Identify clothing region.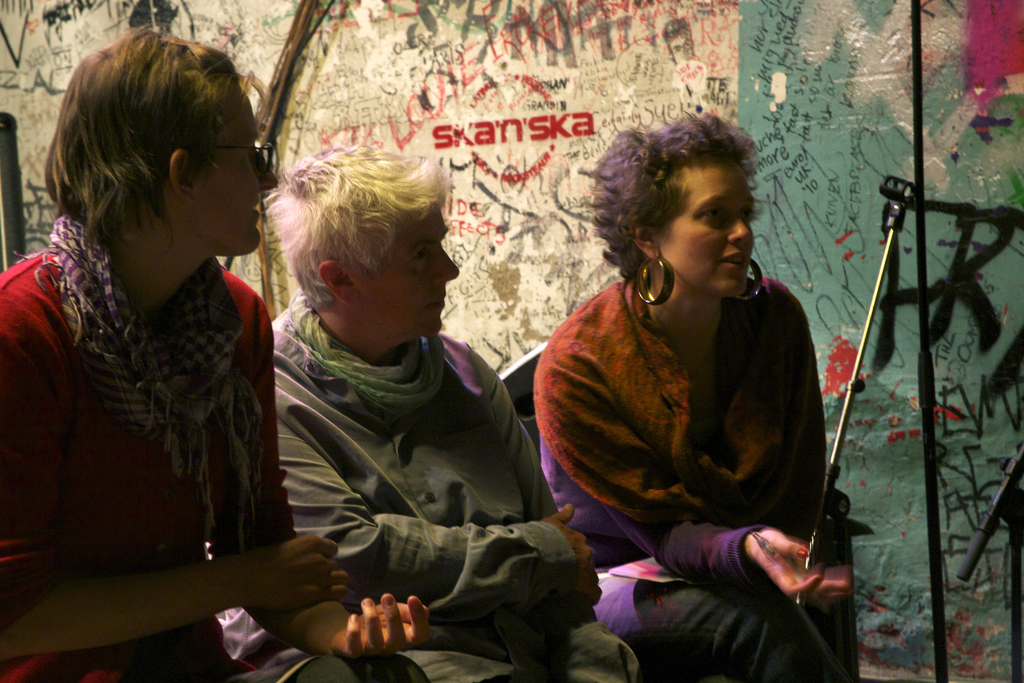
Region: 543,215,842,647.
